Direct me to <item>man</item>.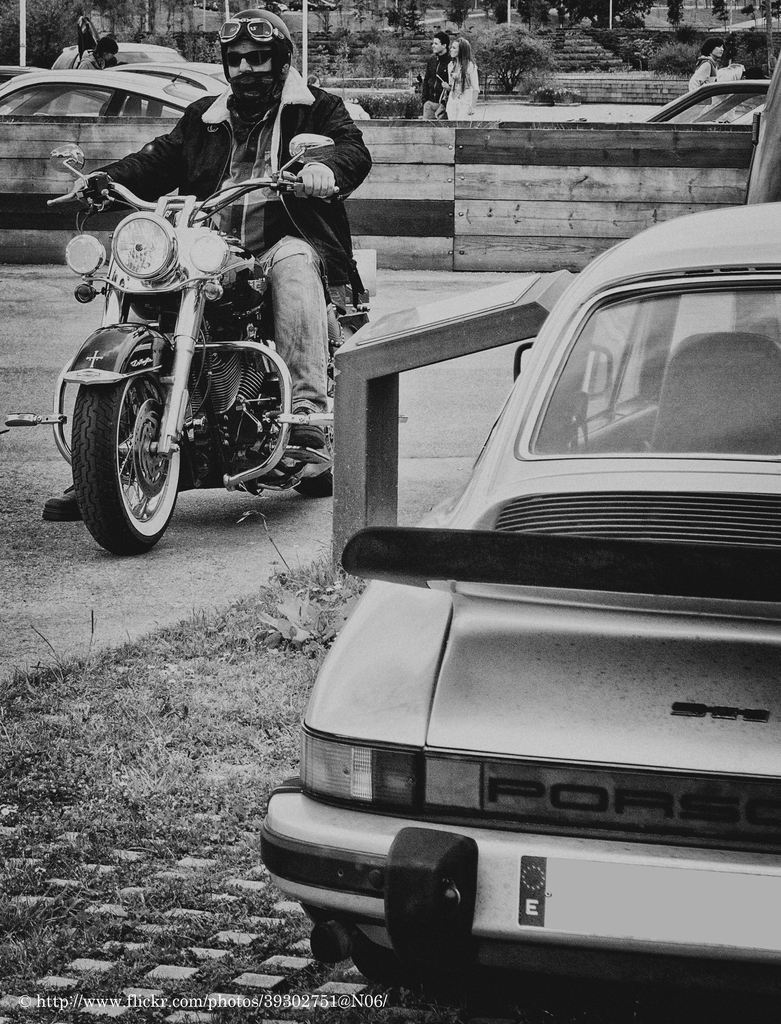
Direction: 37:6:376:525.
